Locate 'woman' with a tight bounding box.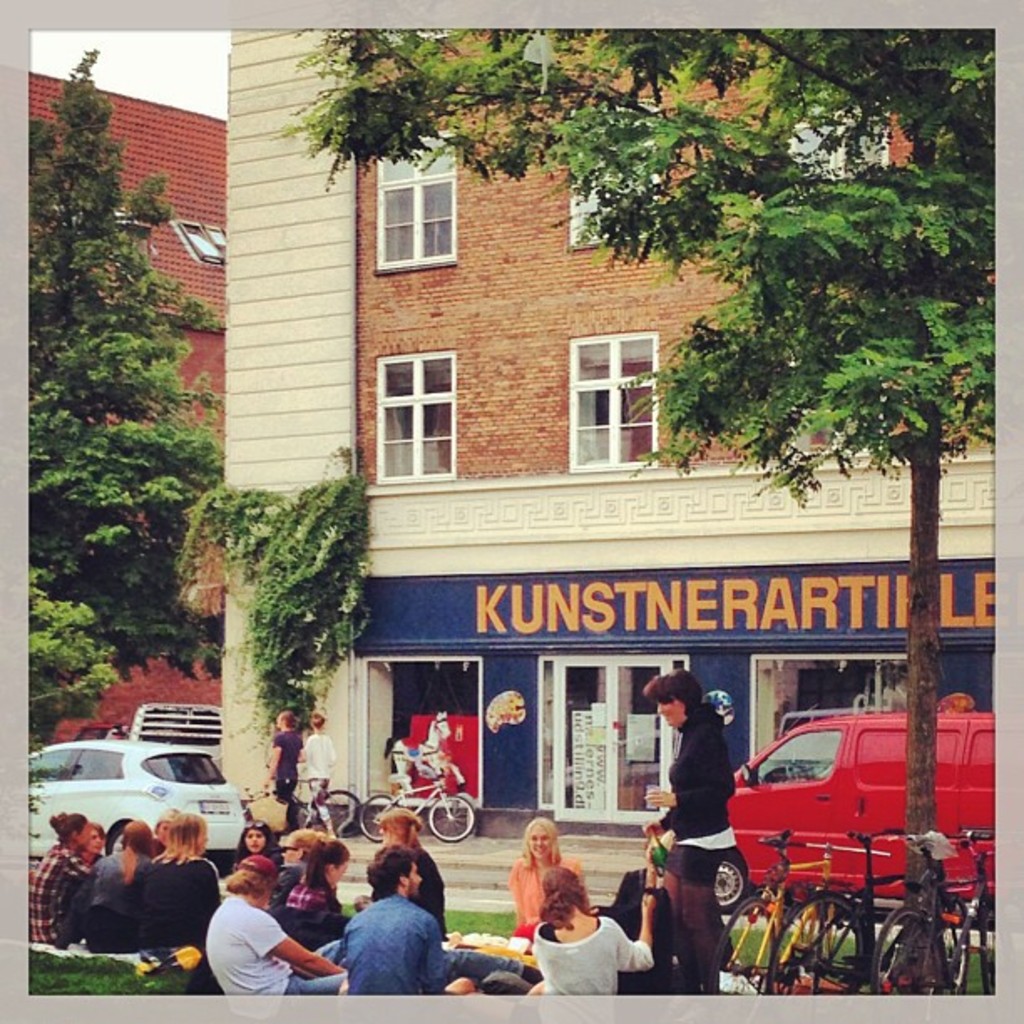
<region>356, 805, 450, 940</region>.
